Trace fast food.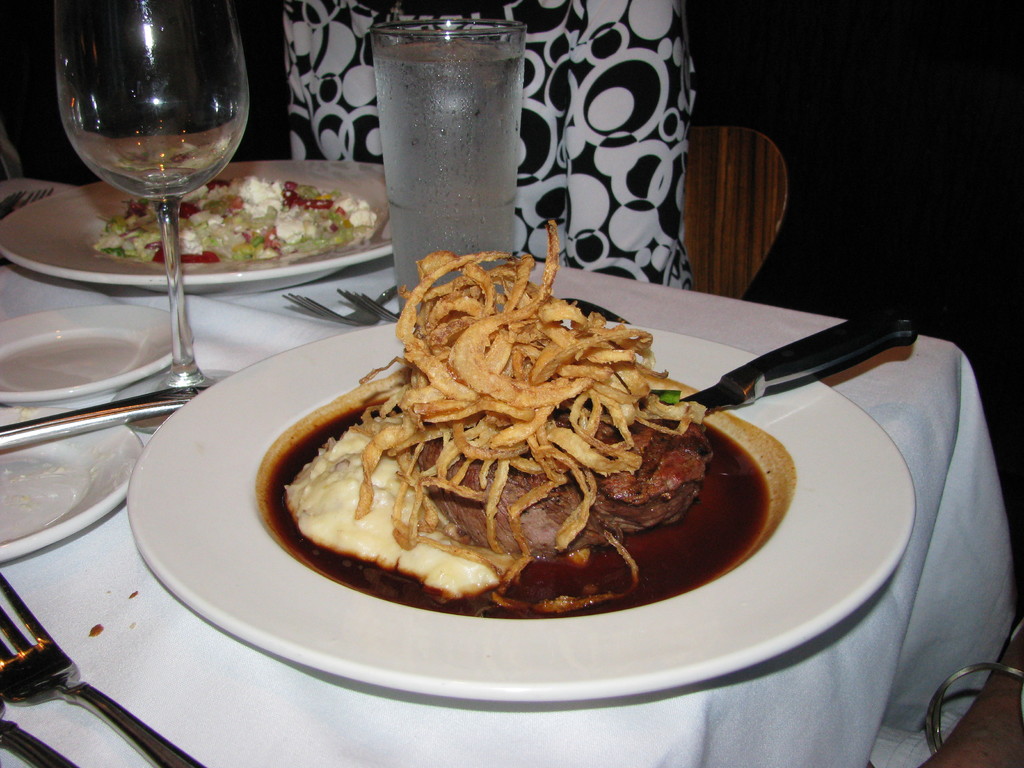
Traced to 226, 276, 820, 655.
